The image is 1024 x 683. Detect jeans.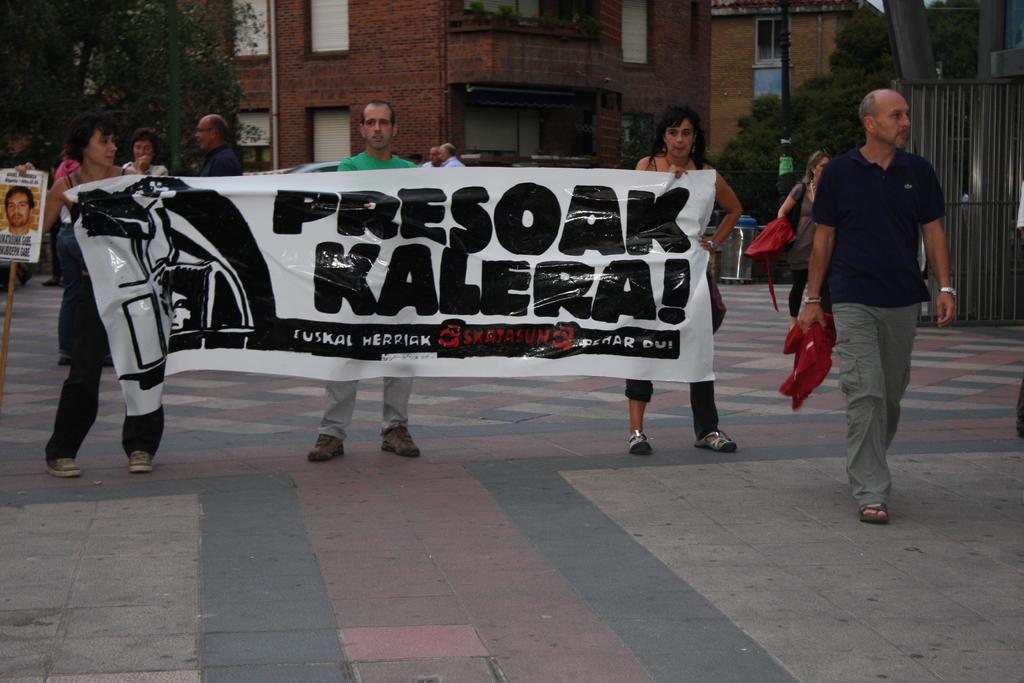
Detection: [54, 220, 113, 358].
